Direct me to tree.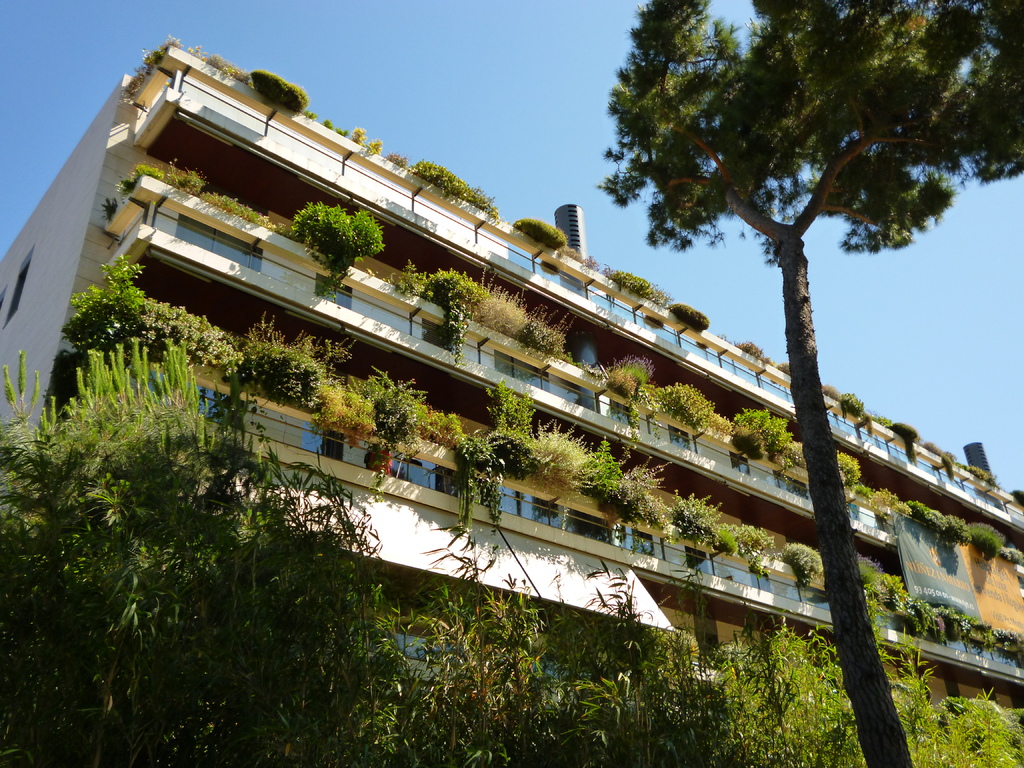
Direction: {"x1": 595, "y1": 611, "x2": 1023, "y2": 767}.
